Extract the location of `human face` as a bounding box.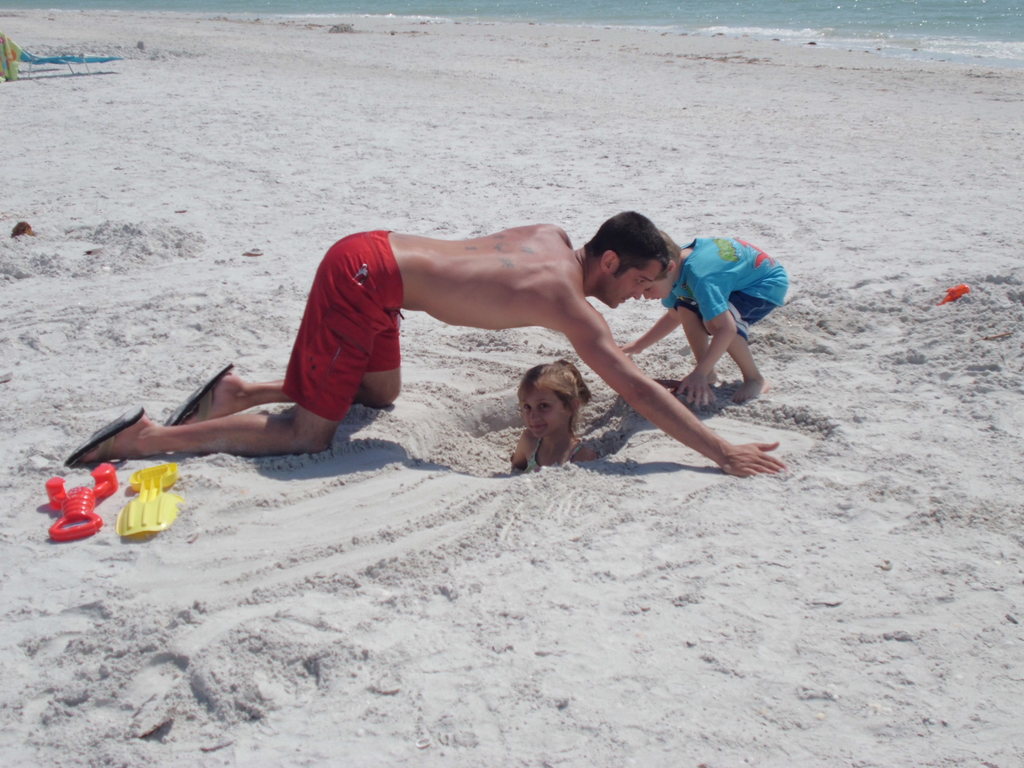
pyautogui.locateOnScreen(644, 283, 671, 301).
